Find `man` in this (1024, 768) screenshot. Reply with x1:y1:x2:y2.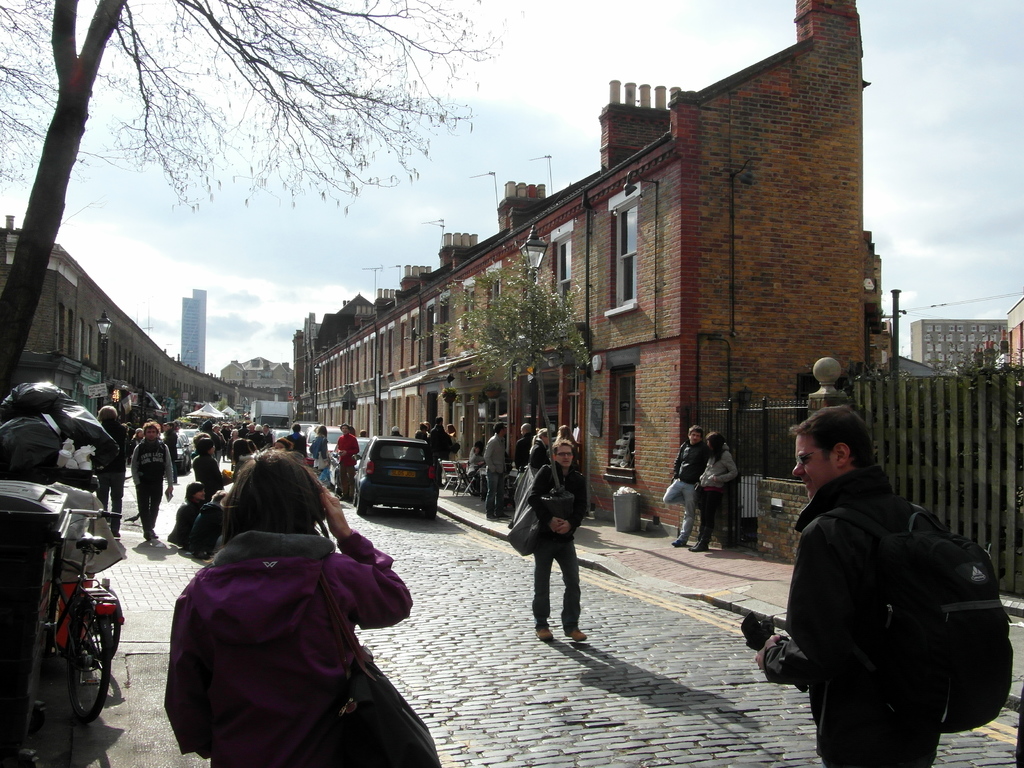
530:427:554:478.
